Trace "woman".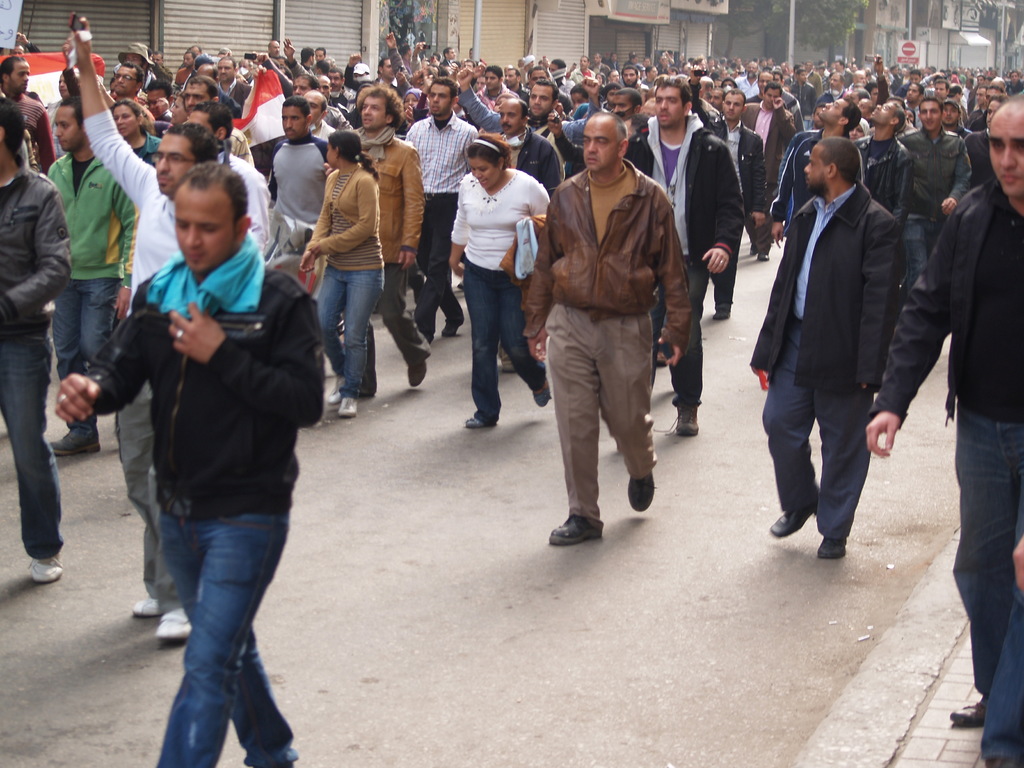
Traced to (left=168, top=91, right=192, bottom=122).
